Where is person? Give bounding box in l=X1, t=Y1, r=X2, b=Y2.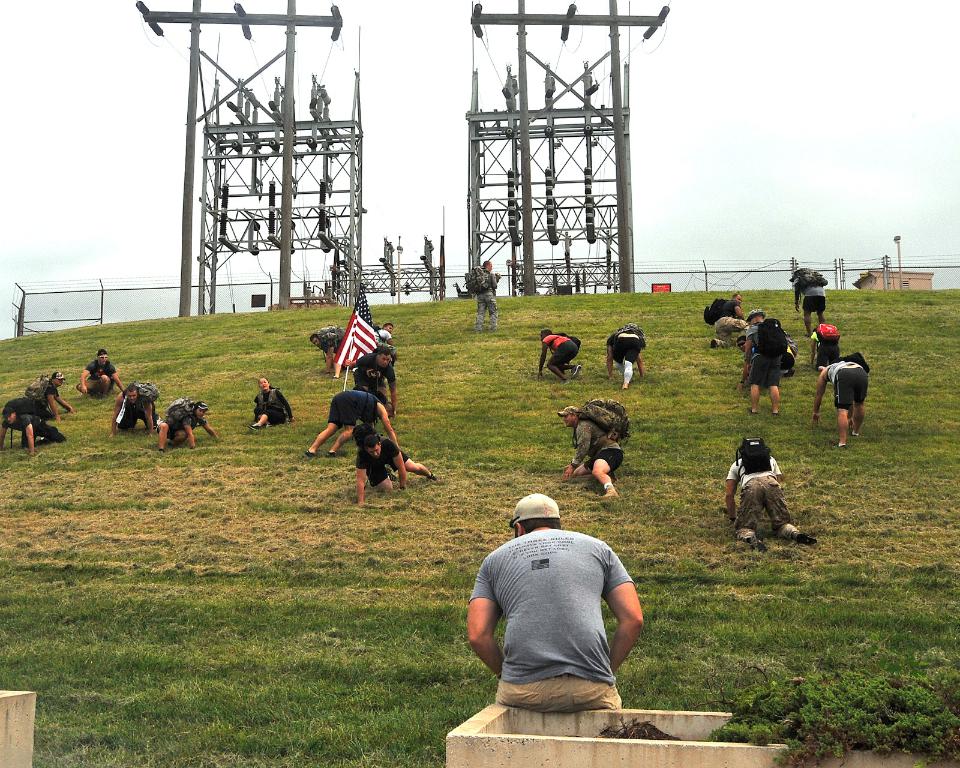
l=538, t=330, r=583, b=382.
